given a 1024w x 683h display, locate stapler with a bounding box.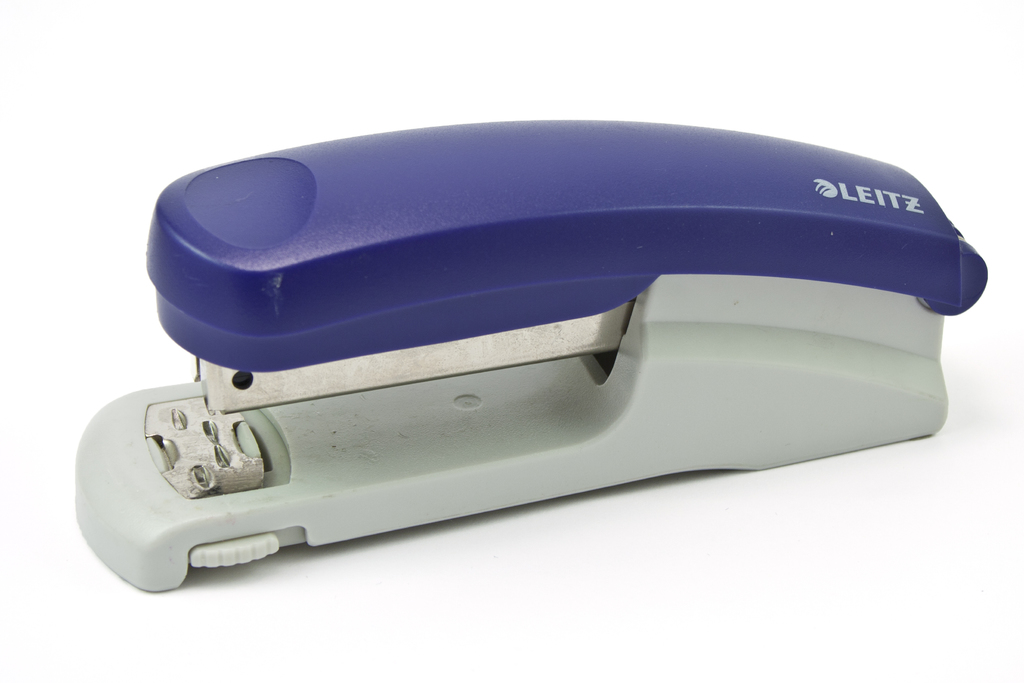
Located: 70, 115, 989, 593.
